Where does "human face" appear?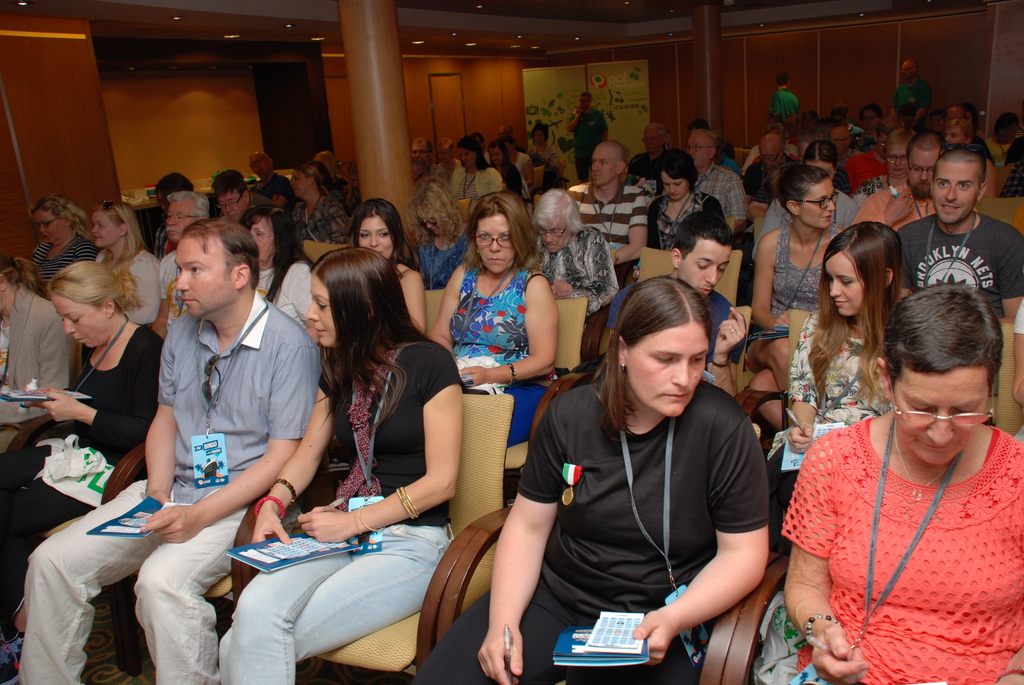
Appears at region(661, 175, 687, 198).
